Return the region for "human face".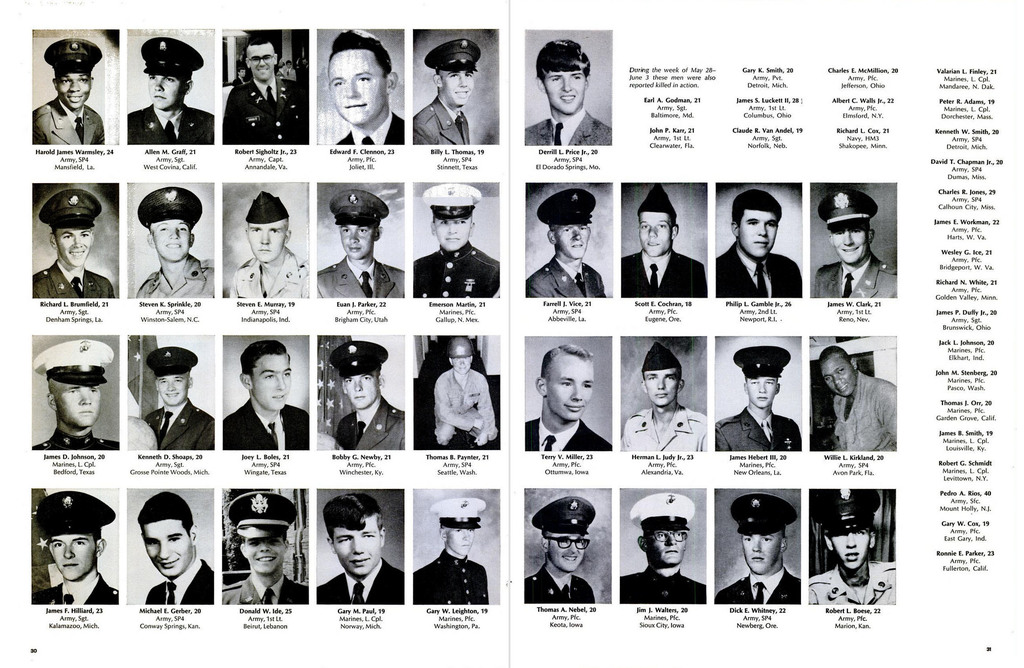
(left=337, top=511, right=381, bottom=576).
